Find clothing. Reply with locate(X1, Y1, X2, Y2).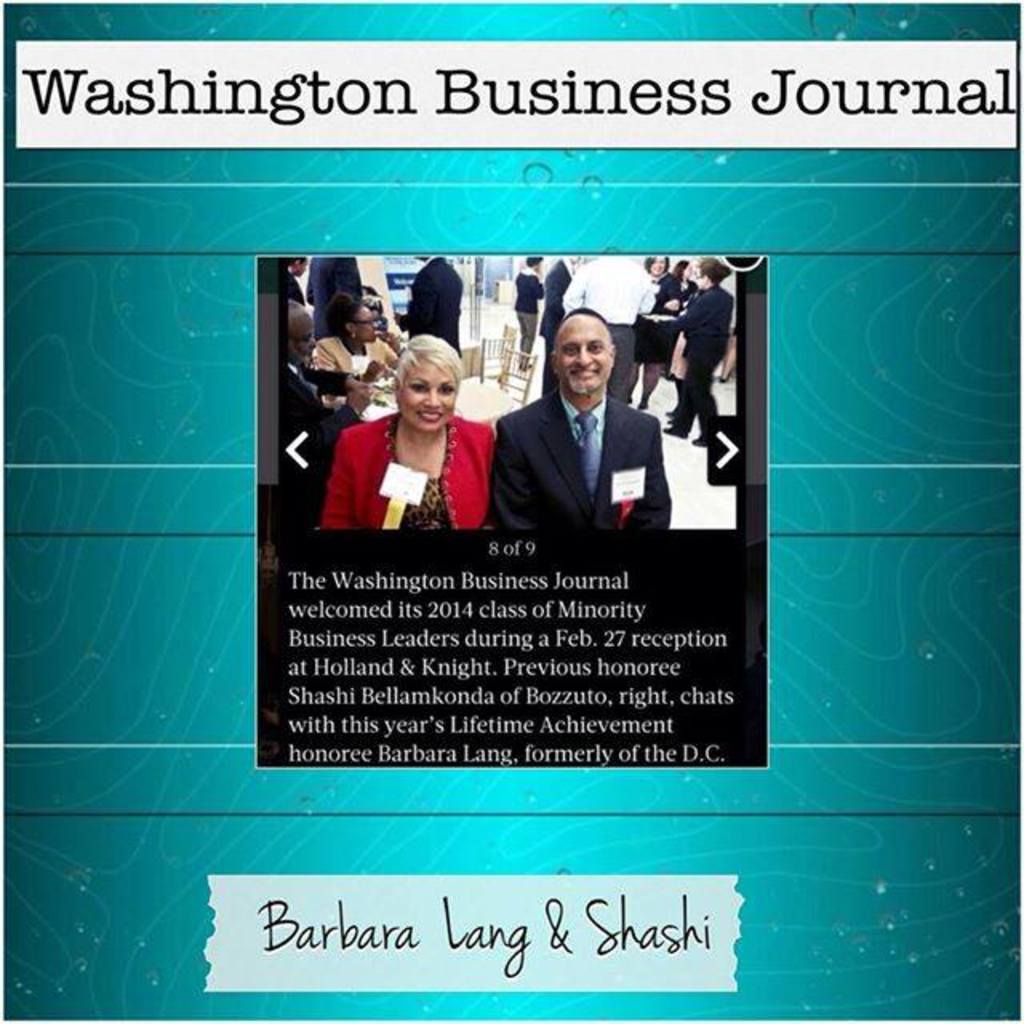
locate(280, 261, 302, 307).
